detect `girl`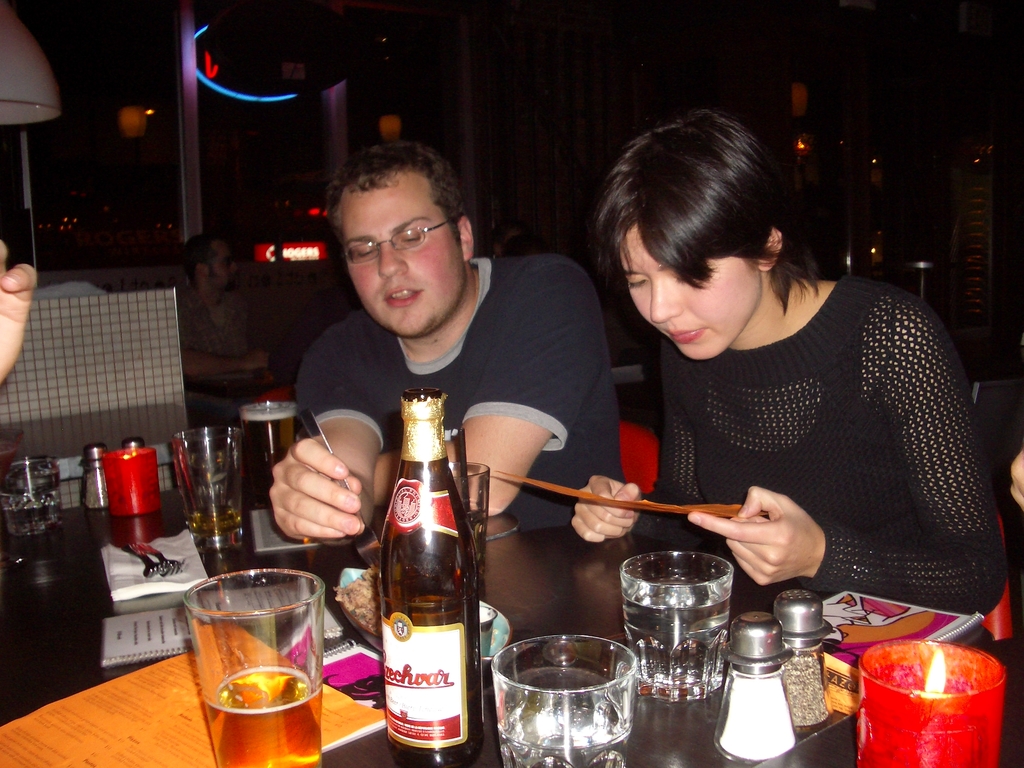
rect(570, 111, 1001, 593)
